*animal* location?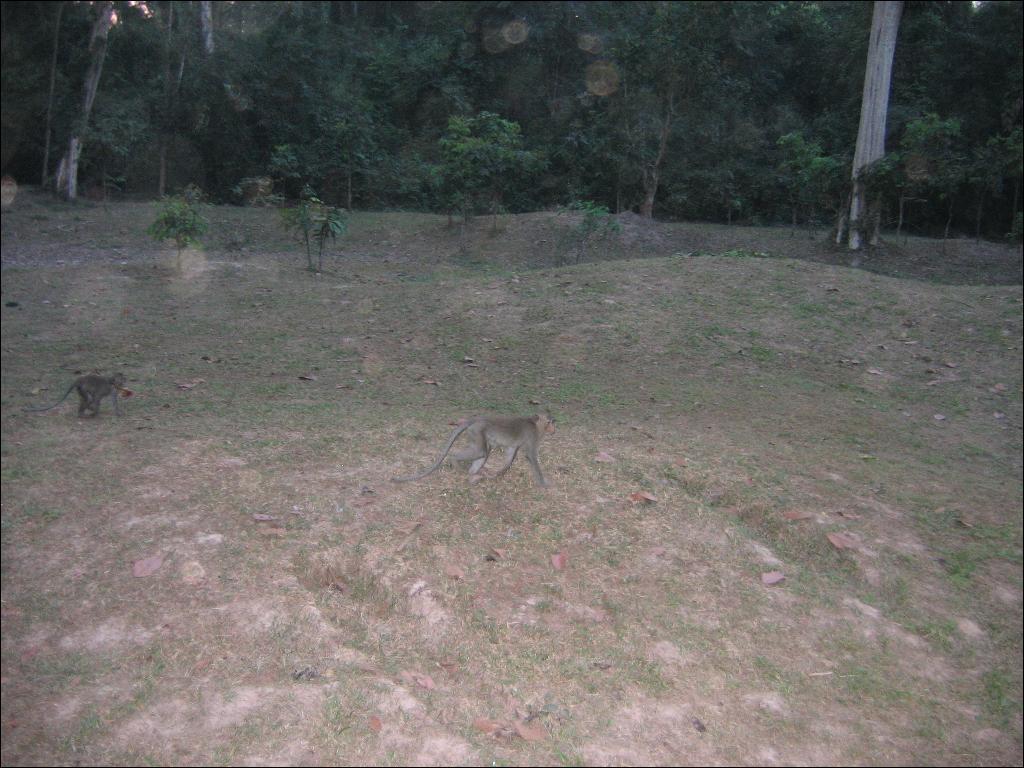
x1=15 y1=377 x2=121 y2=420
